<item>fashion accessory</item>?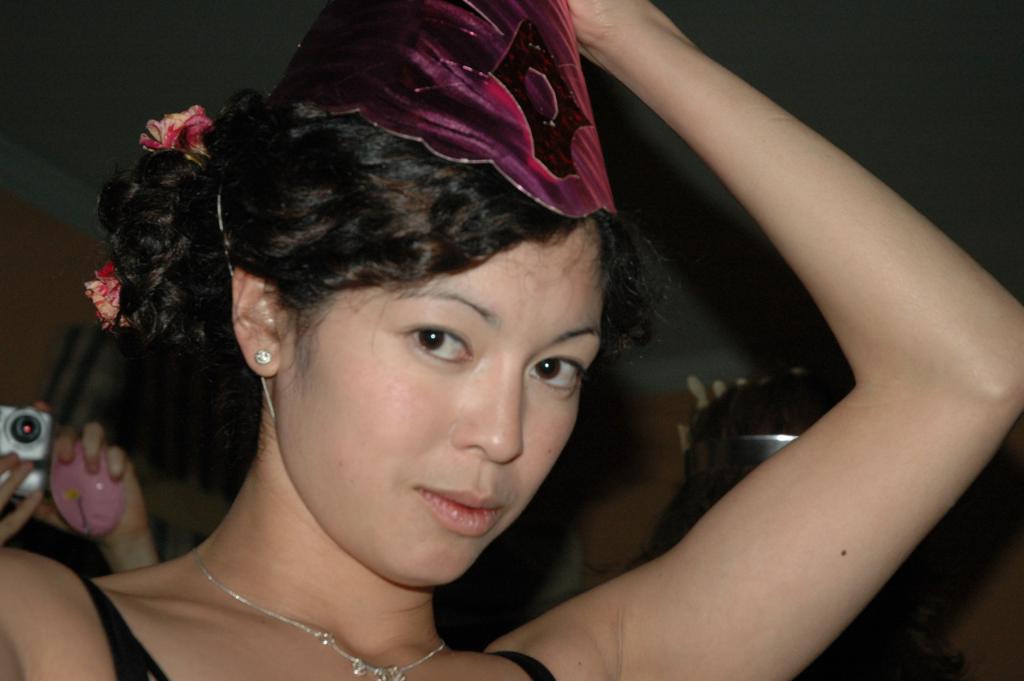
<bbox>76, 258, 140, 329</bbox>
